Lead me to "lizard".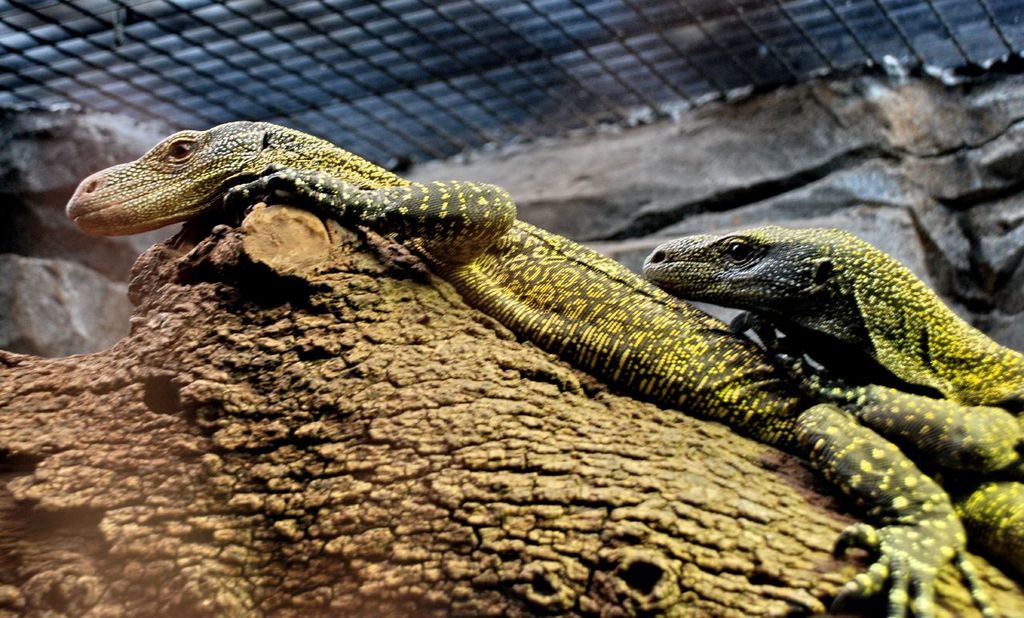
Lead to 60, 117, 1005, 612.
